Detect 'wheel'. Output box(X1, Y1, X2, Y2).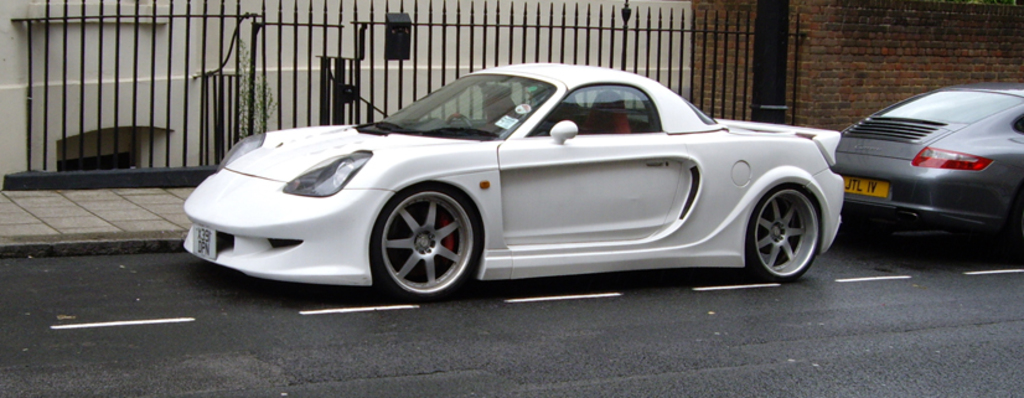
box(744, 188, 821, 280).
